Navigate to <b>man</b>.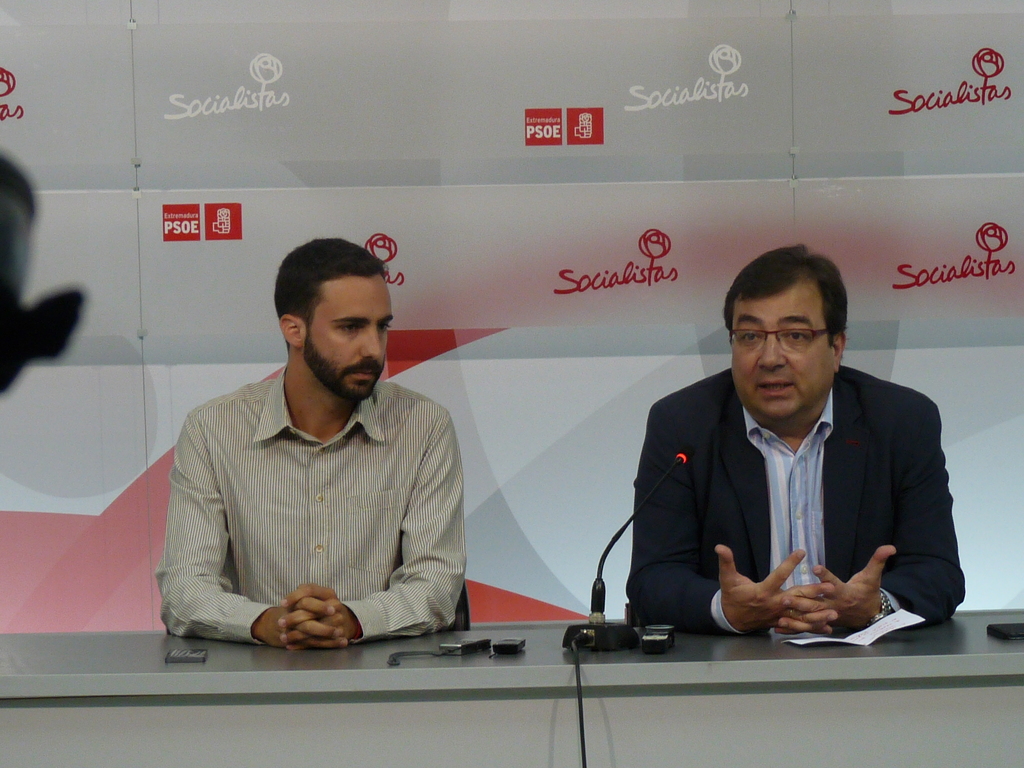
Navigation target: [621, 248, 968, 639].
